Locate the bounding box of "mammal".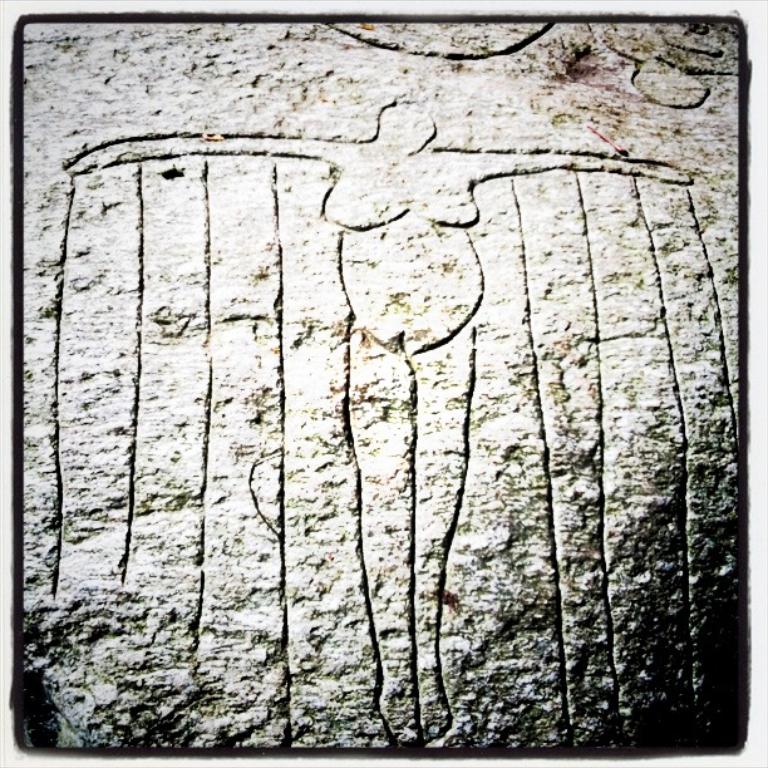
Bounding box: [59,94,688,754].
